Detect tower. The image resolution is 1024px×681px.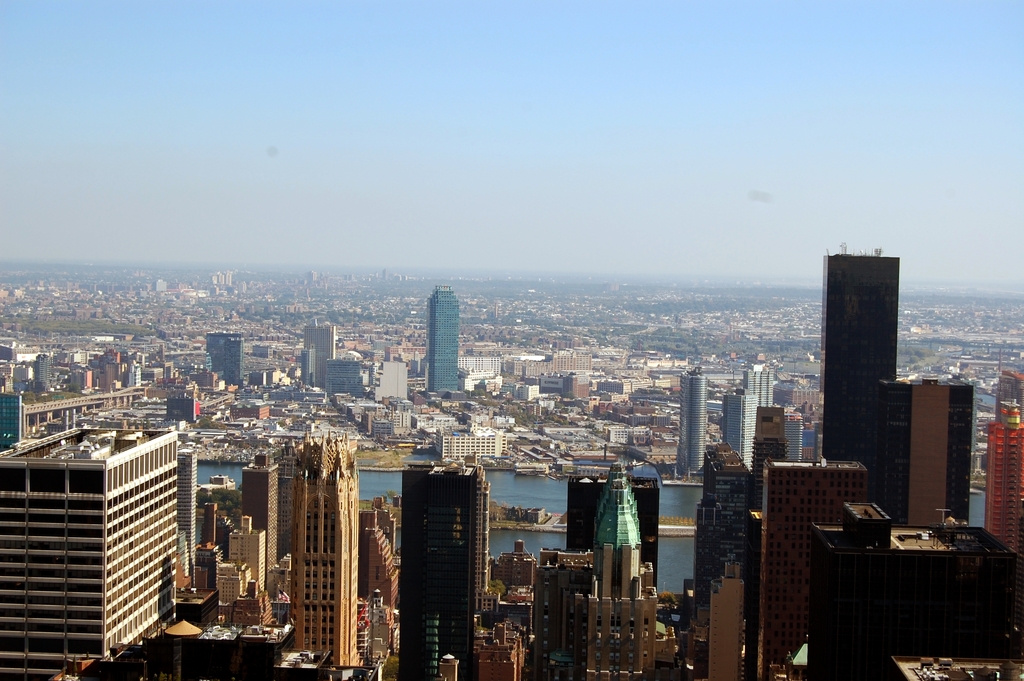
Rect(877, 378, 967, 520).
